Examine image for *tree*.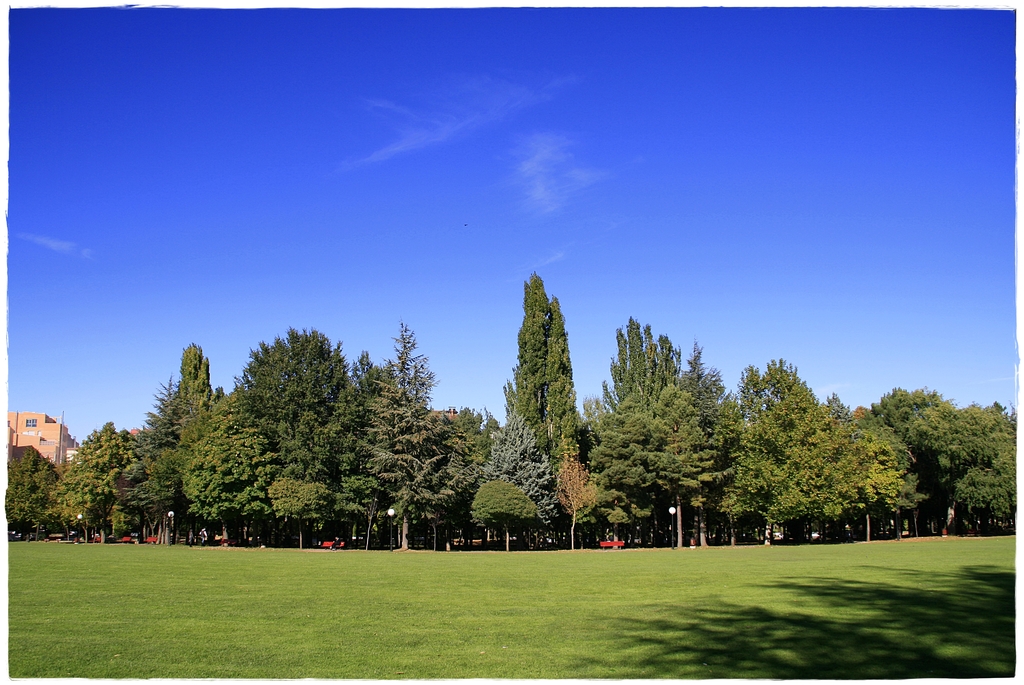
Examination result: [455,404,501,488].
